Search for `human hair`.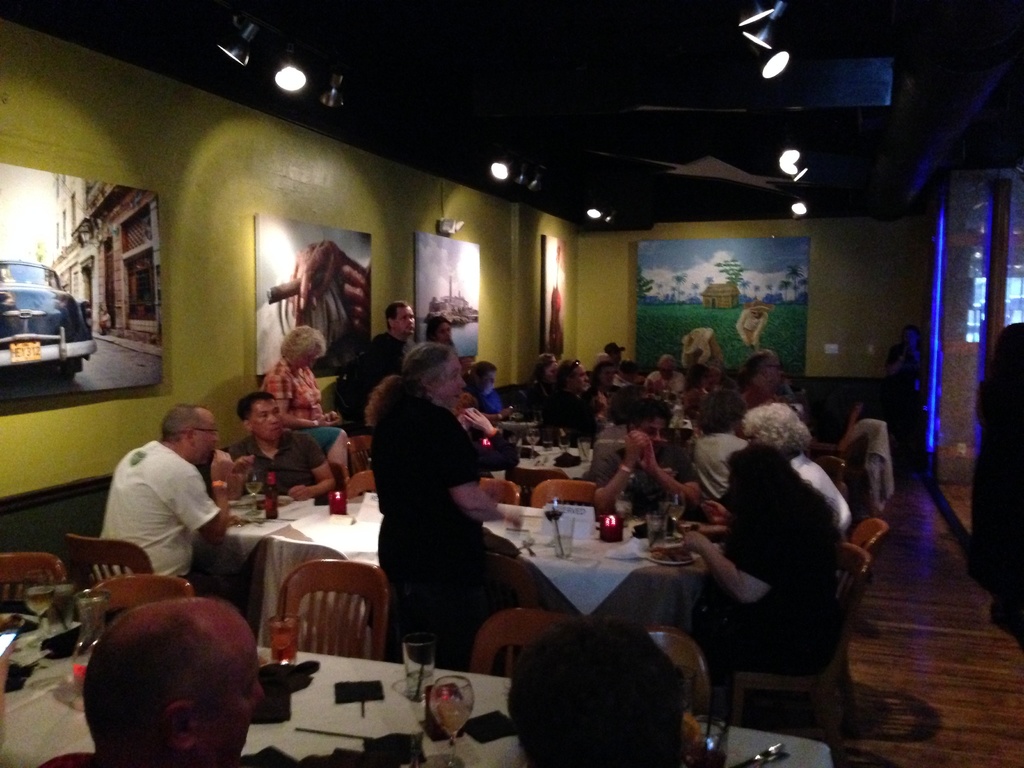
Found at 356:336:453:431.
